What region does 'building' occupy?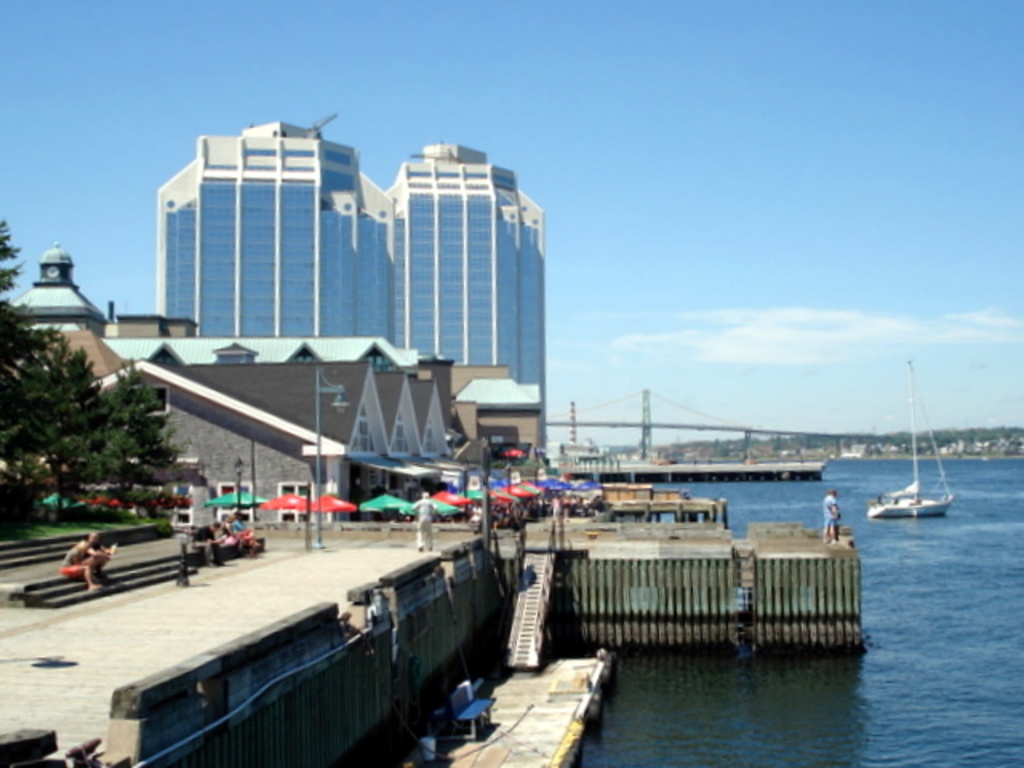
3 240 542 523.
